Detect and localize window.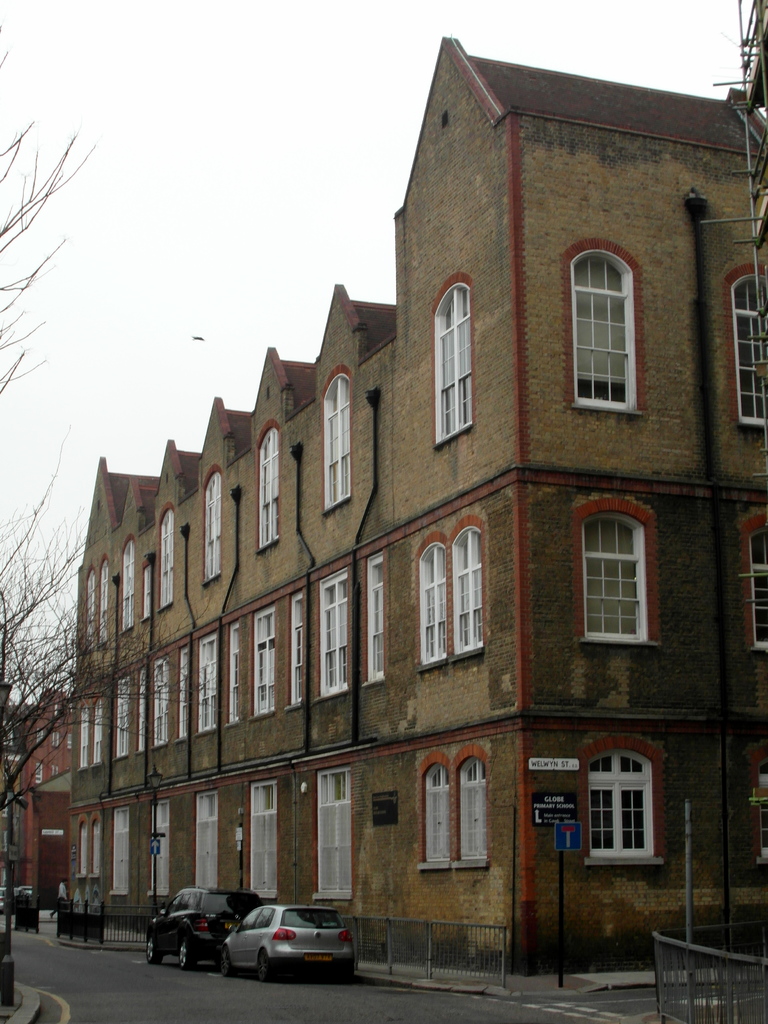
Localized at <bbox>74, 814, 90, 881</bbox>.
